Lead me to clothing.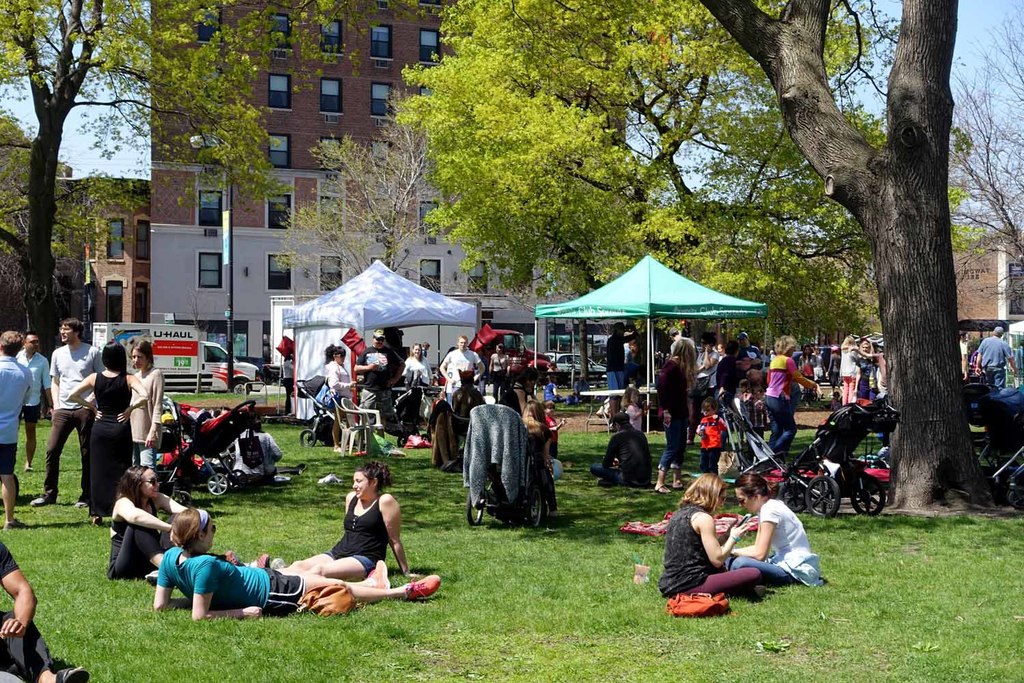
Lead to 625,398,644,428.
